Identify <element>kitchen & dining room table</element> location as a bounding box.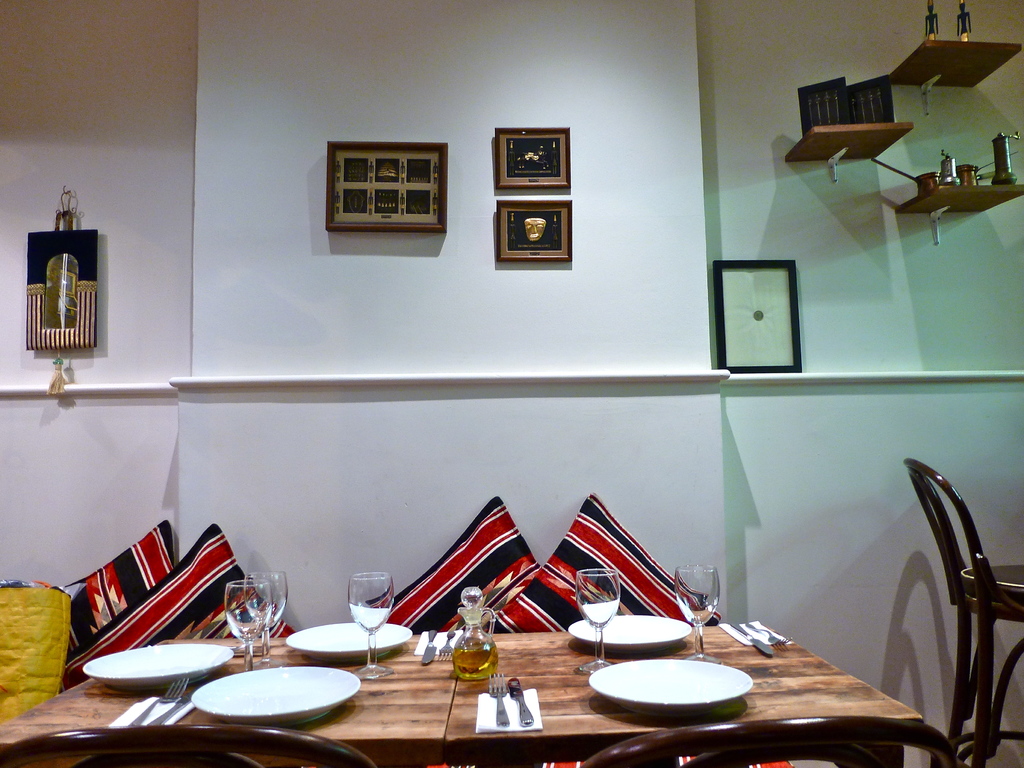
[x1=91, y1=564, x2=984, y2=753].
